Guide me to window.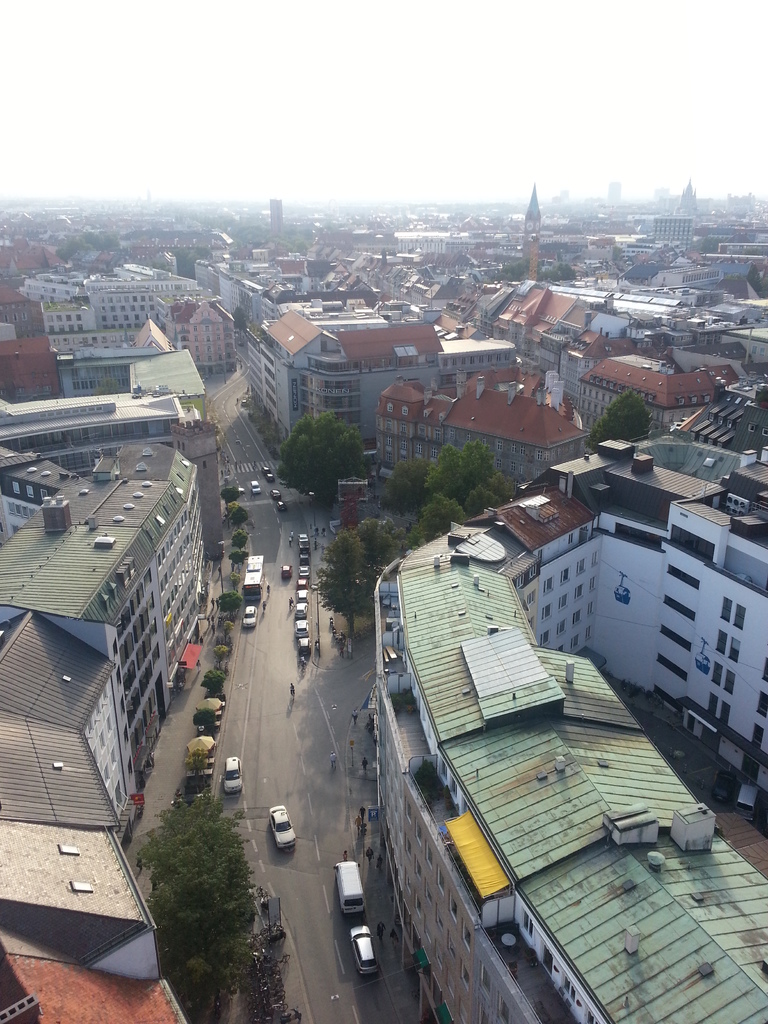
Guidance: <region>507, 463, 518, 470</region>.
